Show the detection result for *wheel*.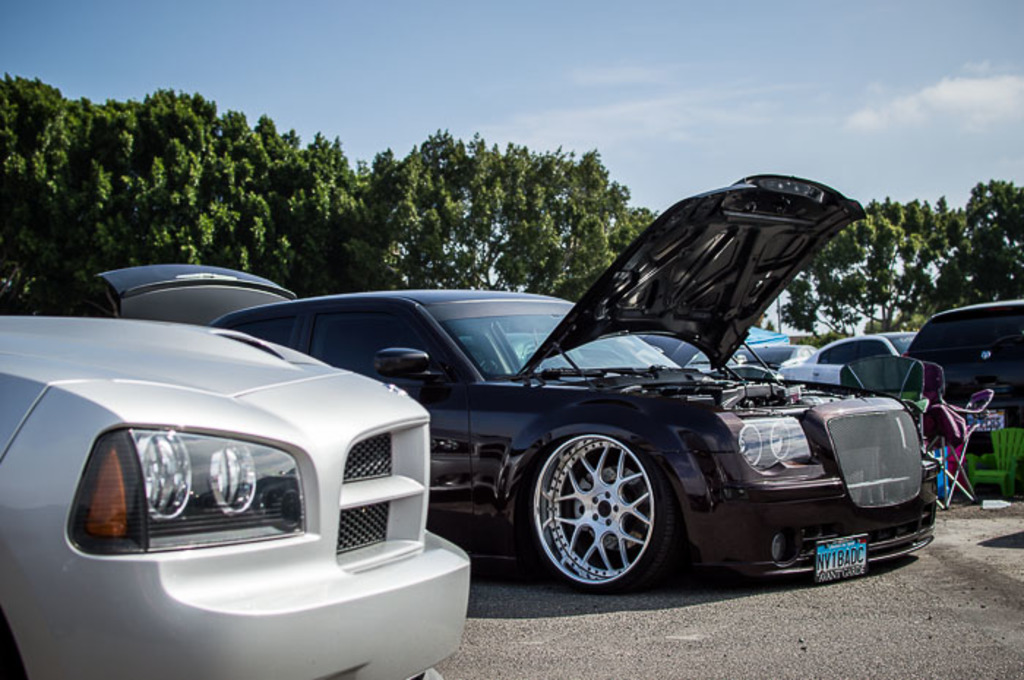
bbox(522, 433, 683, 595).
